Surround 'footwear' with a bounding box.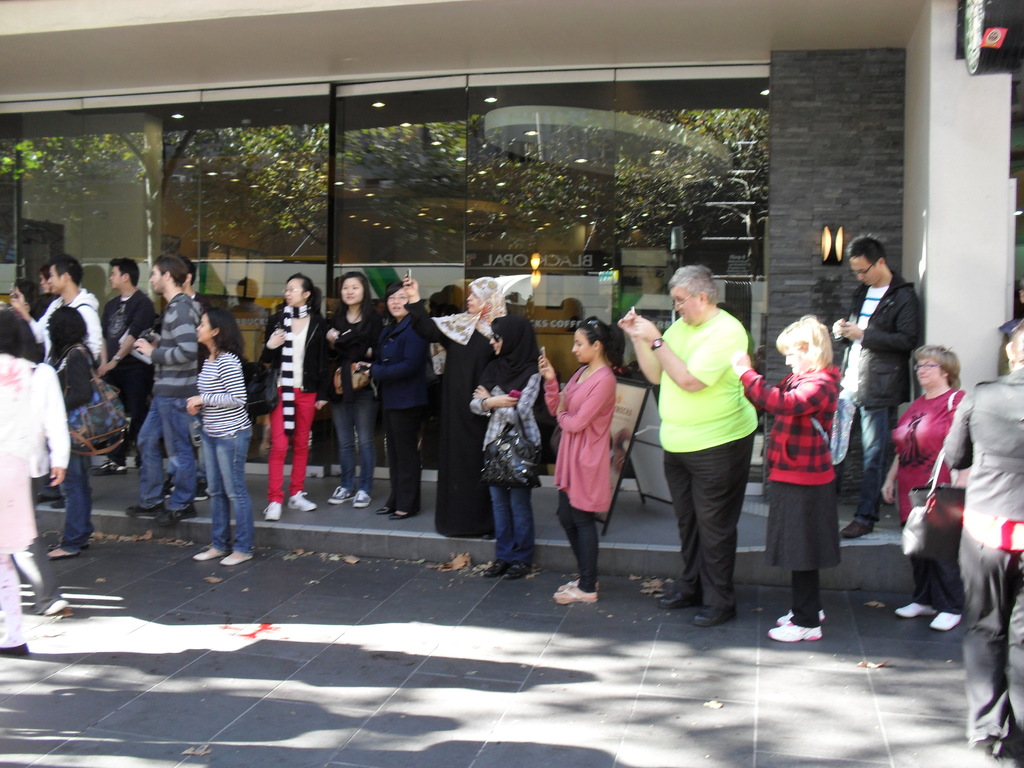
detection(553, 579, 596, 602).
